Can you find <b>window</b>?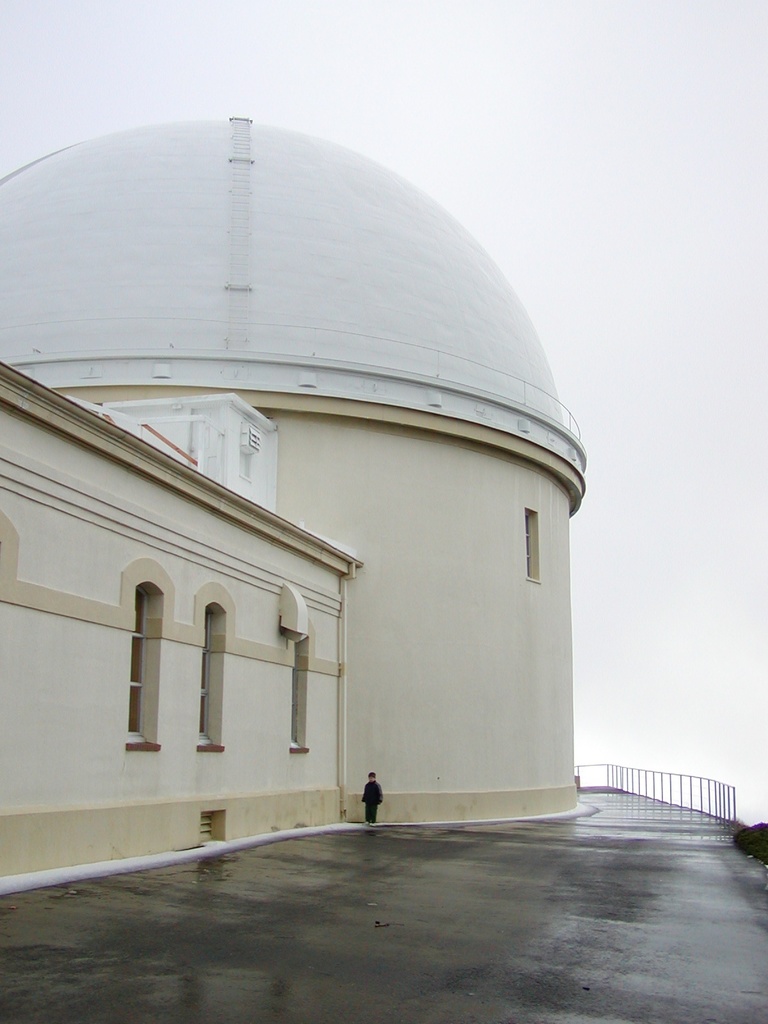
Yes, bounding box: (x1=294, y1=632, x2=310, y2=749).
